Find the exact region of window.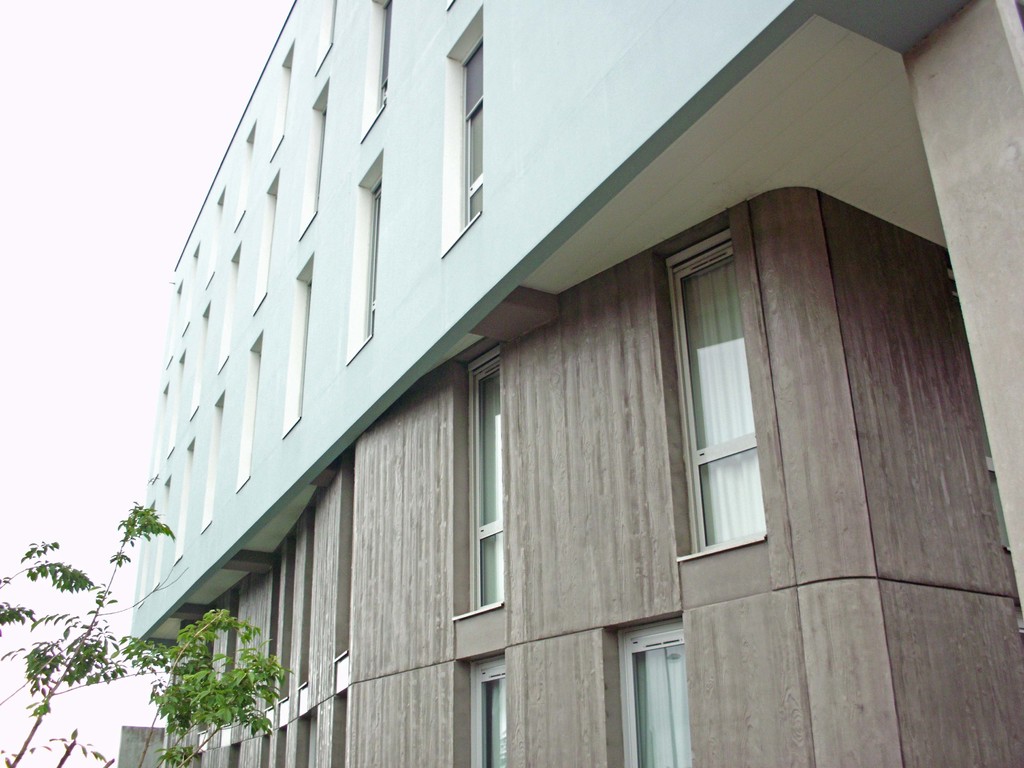
Exact region: Rect(467, 353, 506, 614).
